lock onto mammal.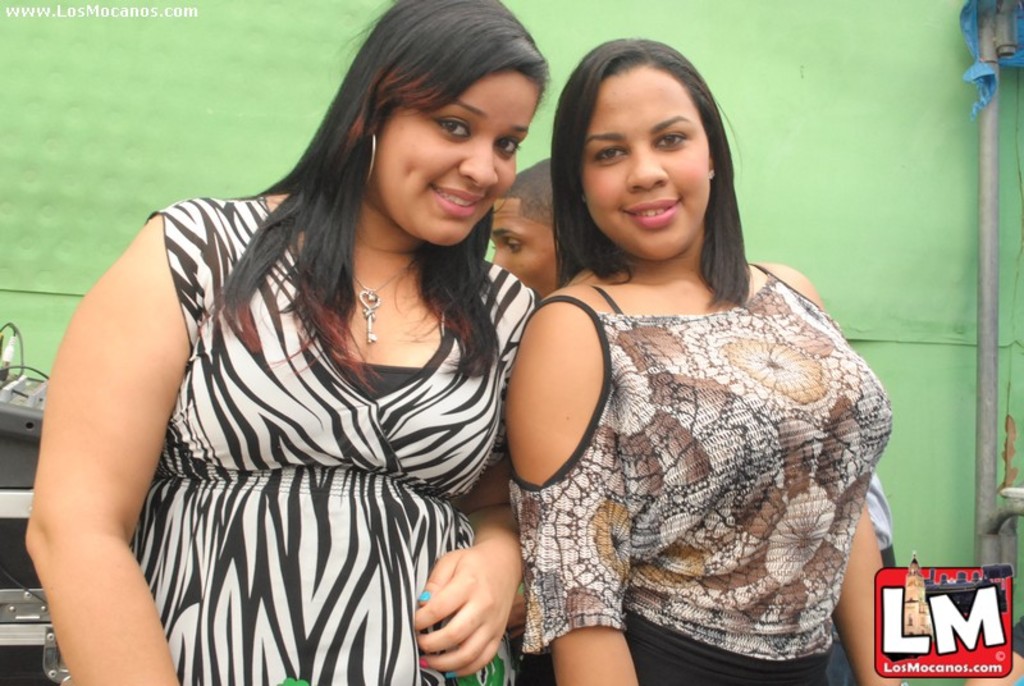
Locked: 46/18/557/664.
